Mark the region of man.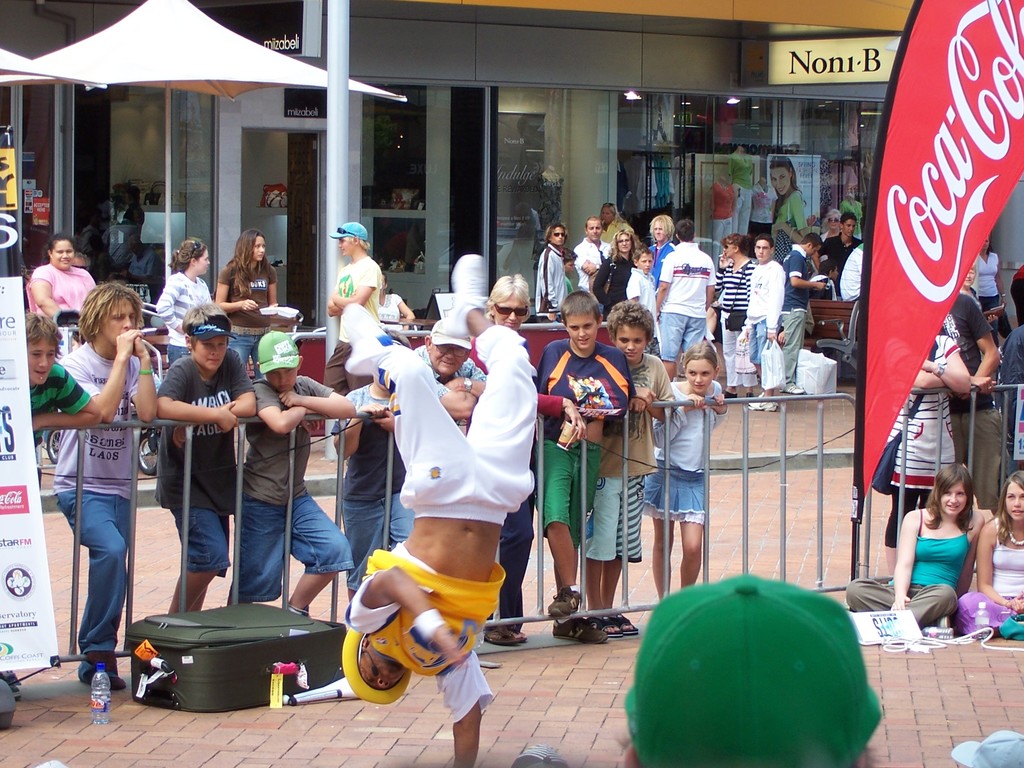
Region: <bbox>737, 236, 783, 408</bbox>.
